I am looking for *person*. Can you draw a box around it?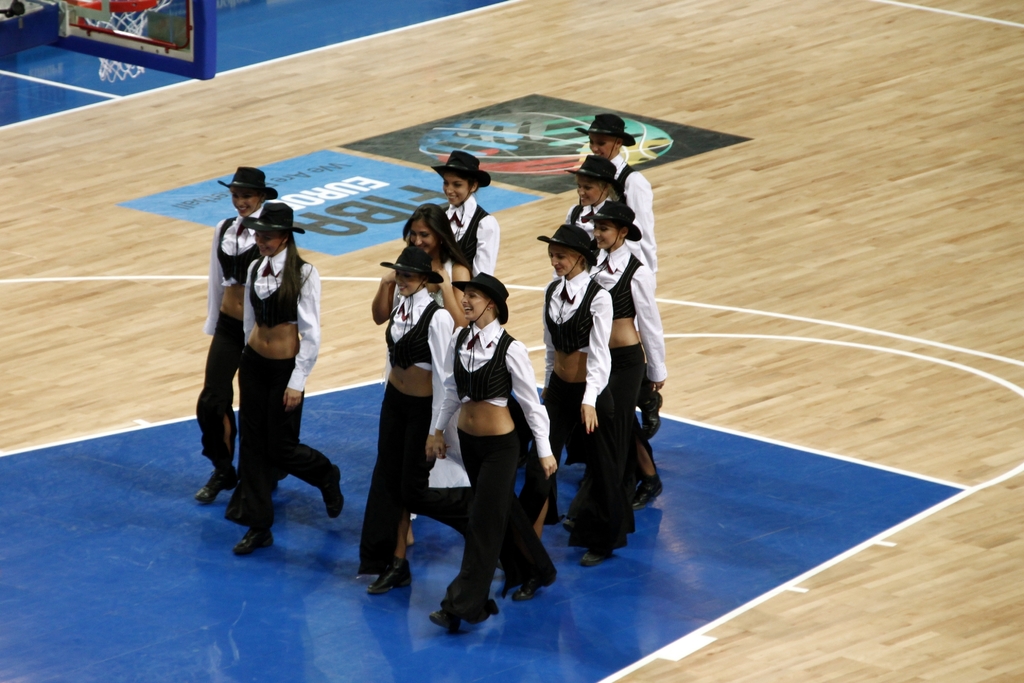
Sure, the bounding box is BBox(436, 270, 561, 637).
